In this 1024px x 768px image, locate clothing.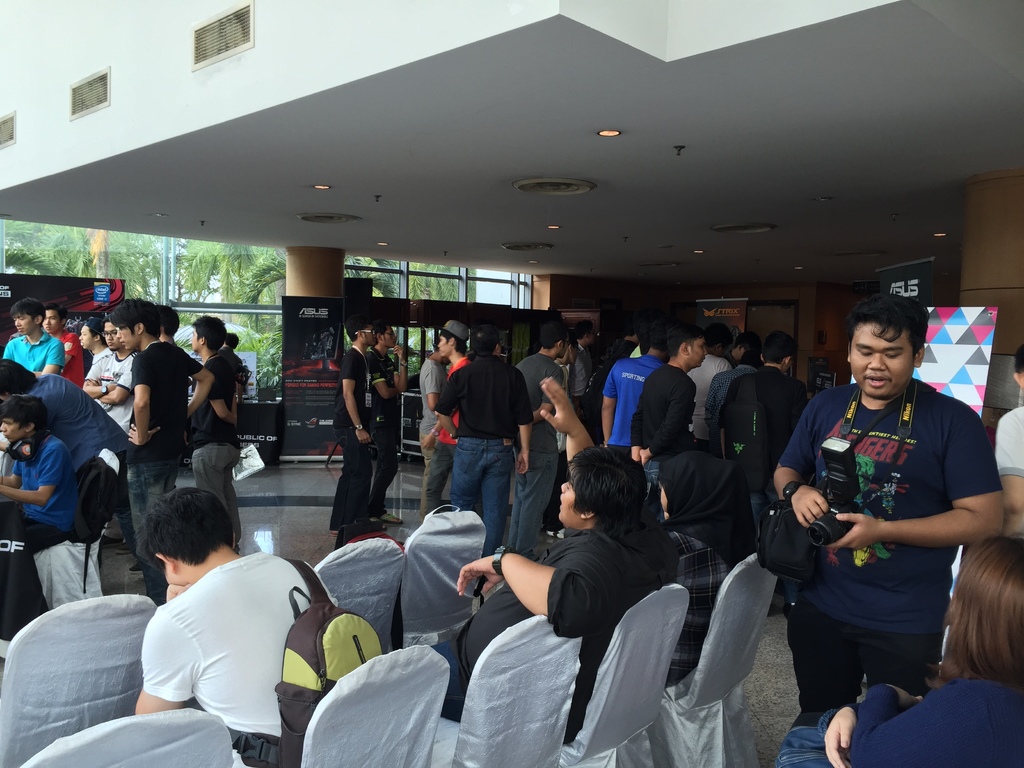
Bounding box: left=19, top=435, right=106, bottom=610.
